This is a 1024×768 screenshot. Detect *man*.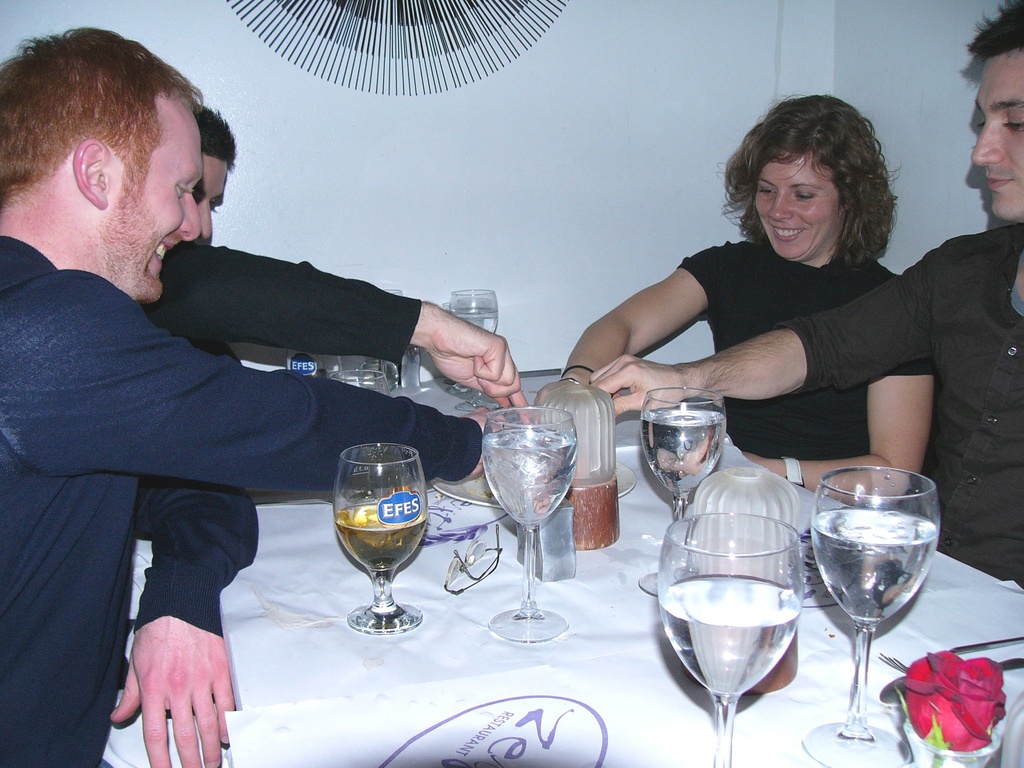
bbox=[583, 0, 1023, 590].
